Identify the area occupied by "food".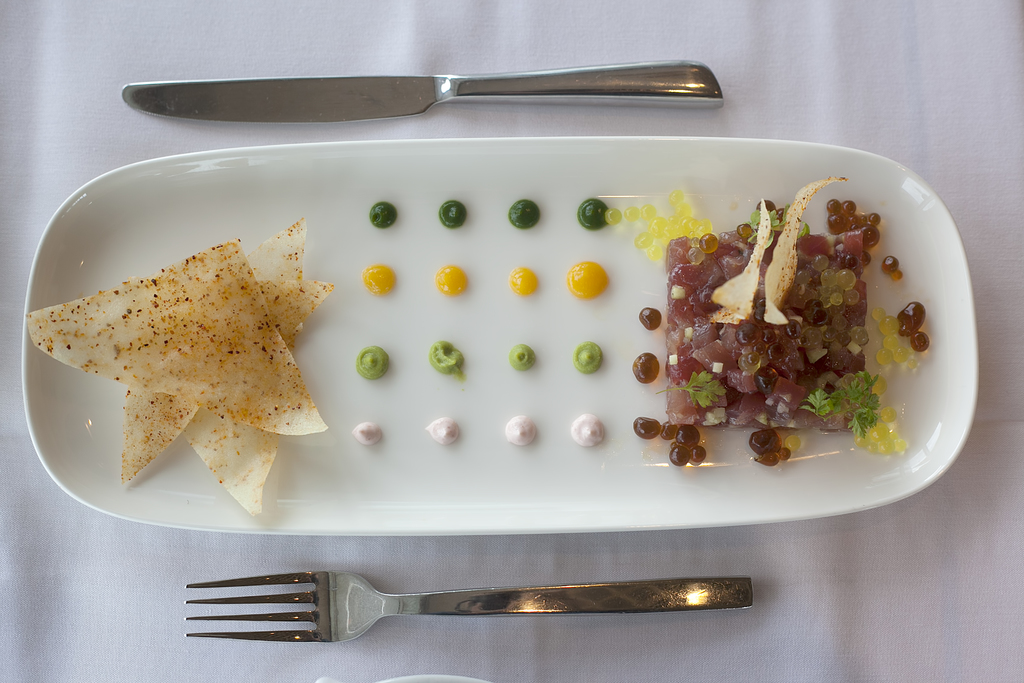
Area: pyautogui.locateOnScreen(566, 258, 611, 303).
